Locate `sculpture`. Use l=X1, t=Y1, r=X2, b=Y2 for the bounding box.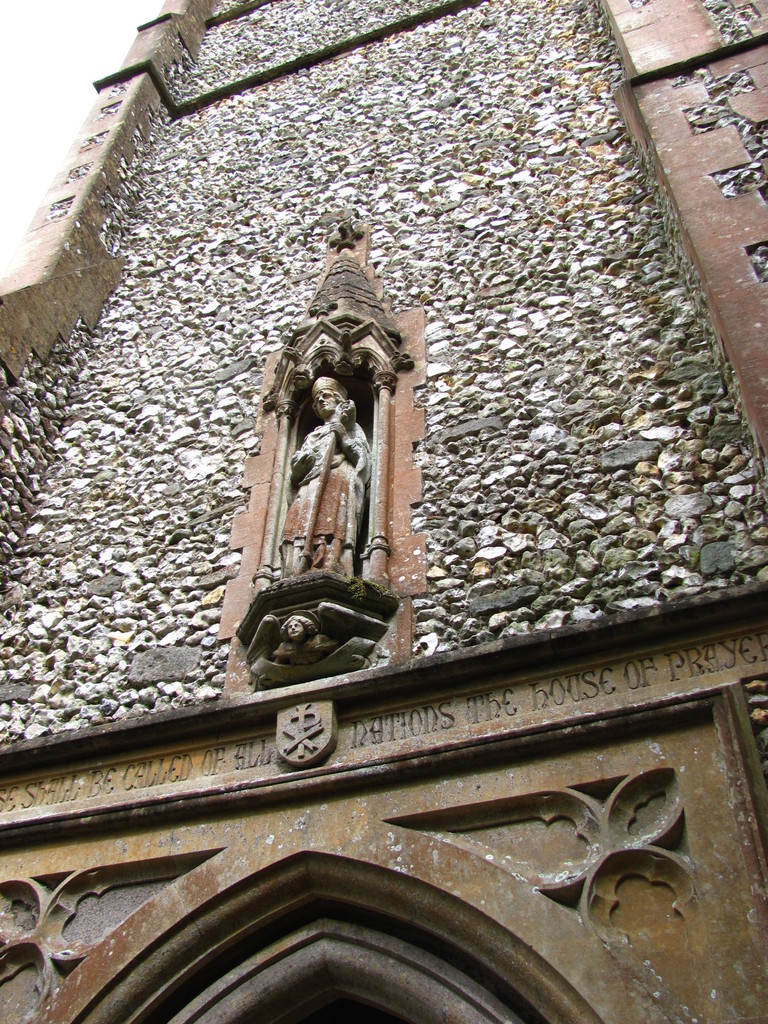
l=236, t=242, r=438, b=678.
